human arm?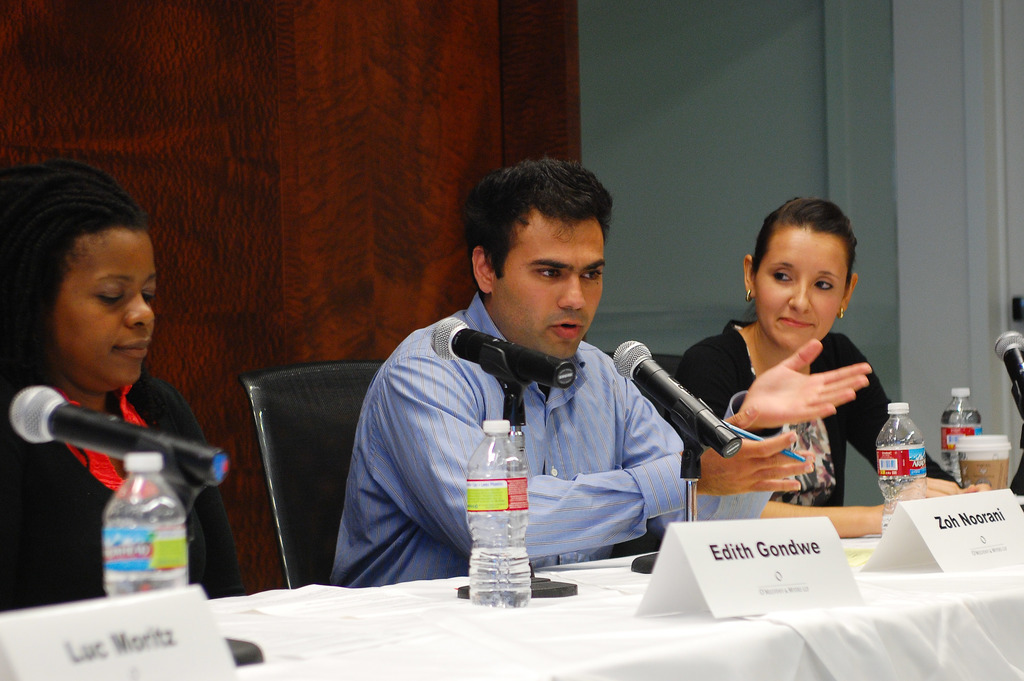
locate(357, 357, 816, 558)
